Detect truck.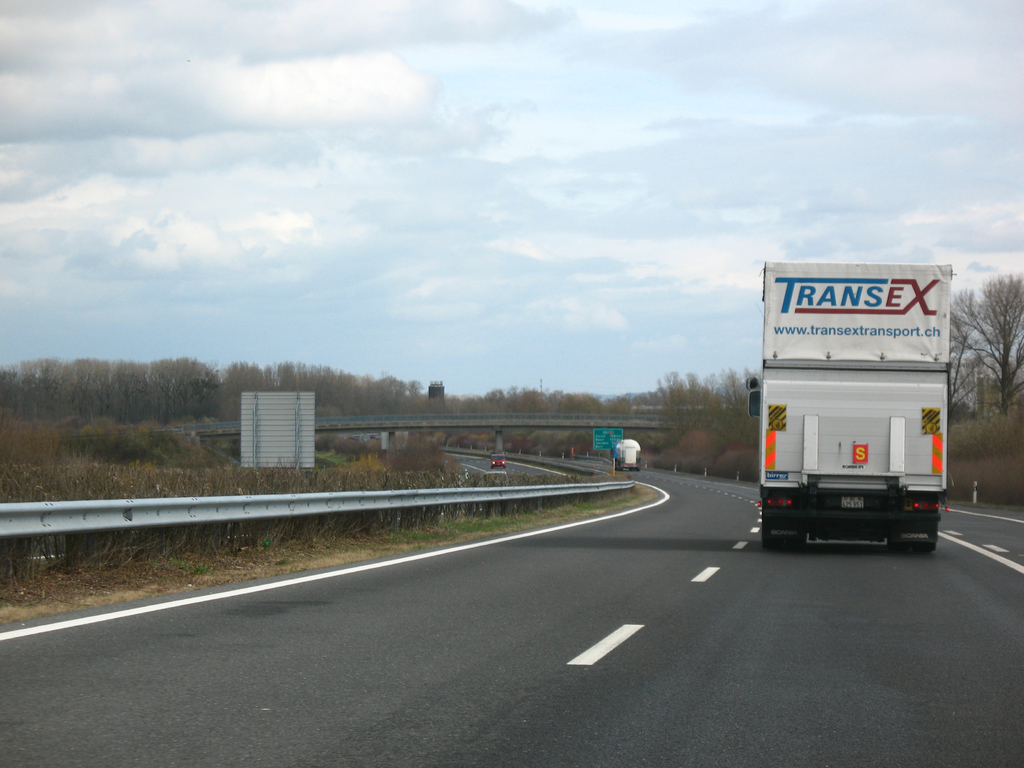
Detected at <box>608,438,644,477</box>.
